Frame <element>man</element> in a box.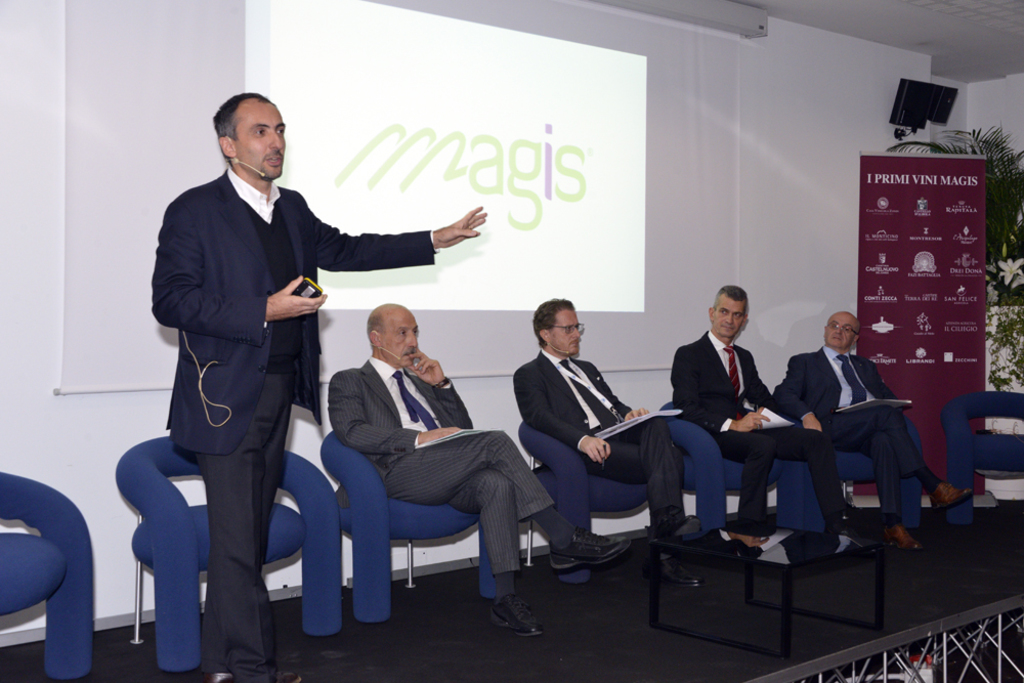
detection(670, 282, 870, 565).
